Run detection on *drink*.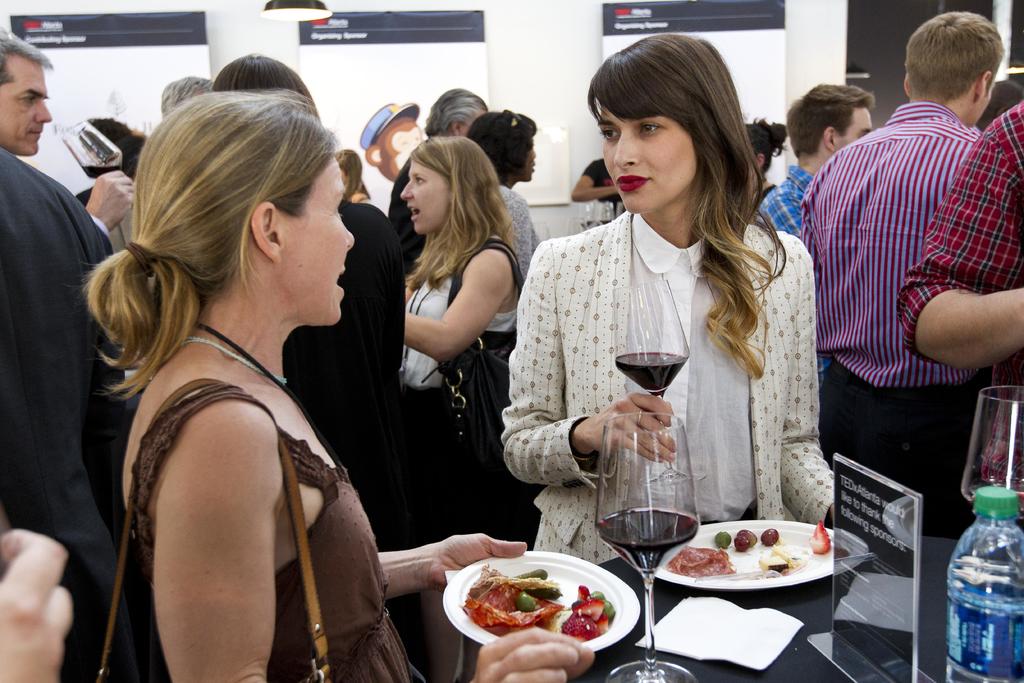
Result: bbox=(962, 483, 1023, 519).
